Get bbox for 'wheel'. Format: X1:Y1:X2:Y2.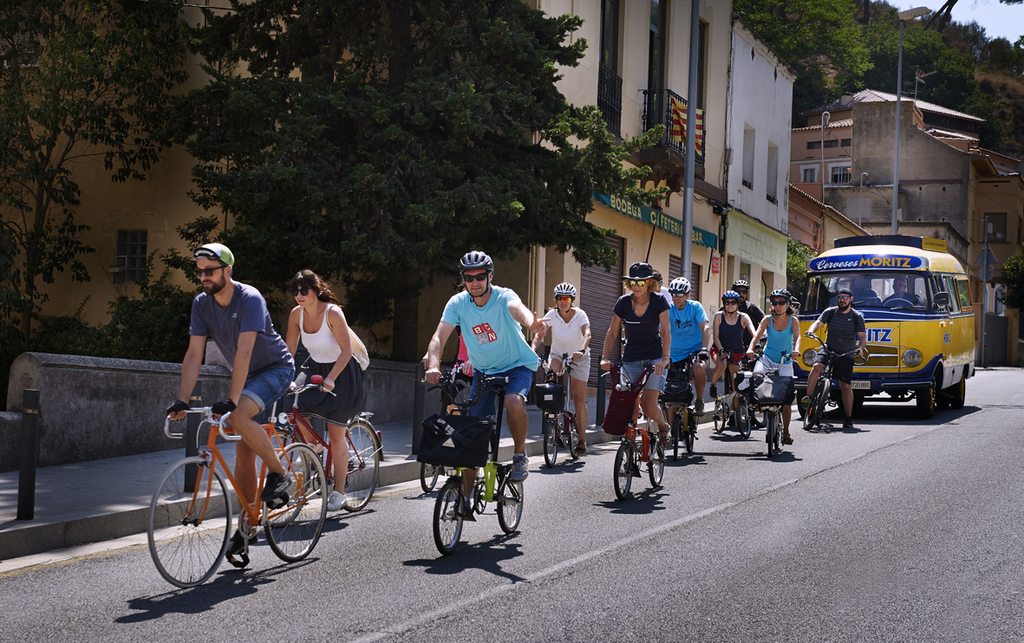
737:400:752:438.
